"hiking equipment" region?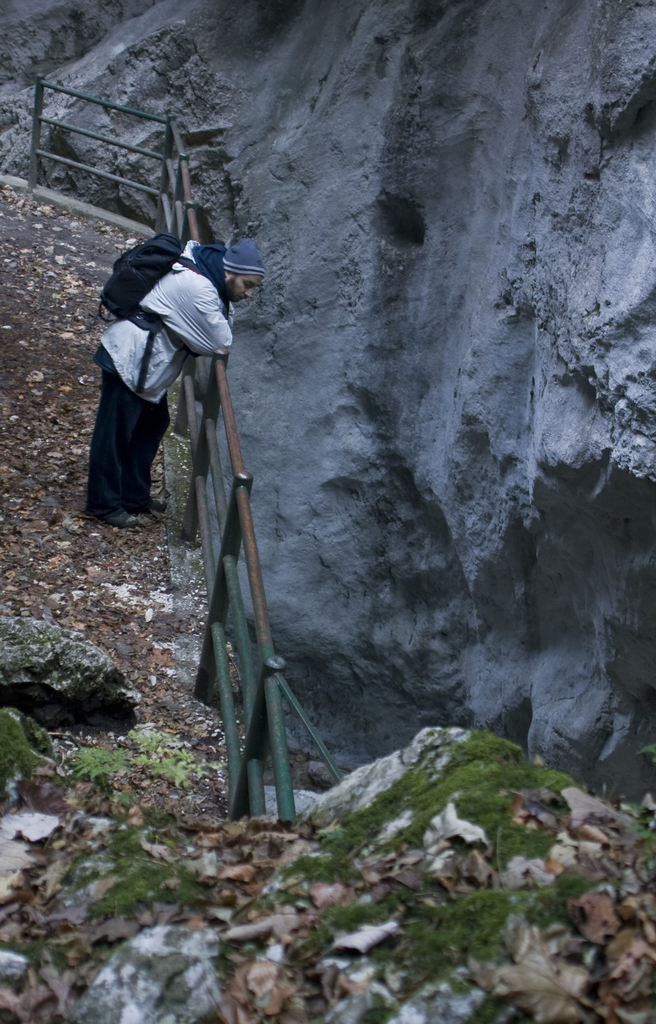
[97, 233, 222, 392]
